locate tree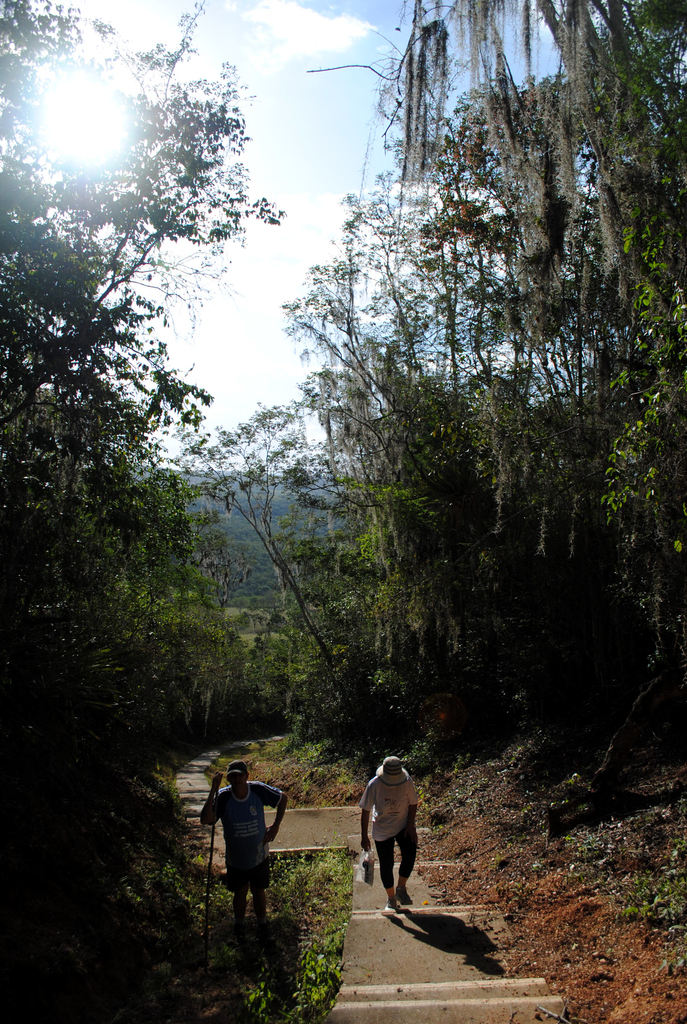
0/0/269/549
